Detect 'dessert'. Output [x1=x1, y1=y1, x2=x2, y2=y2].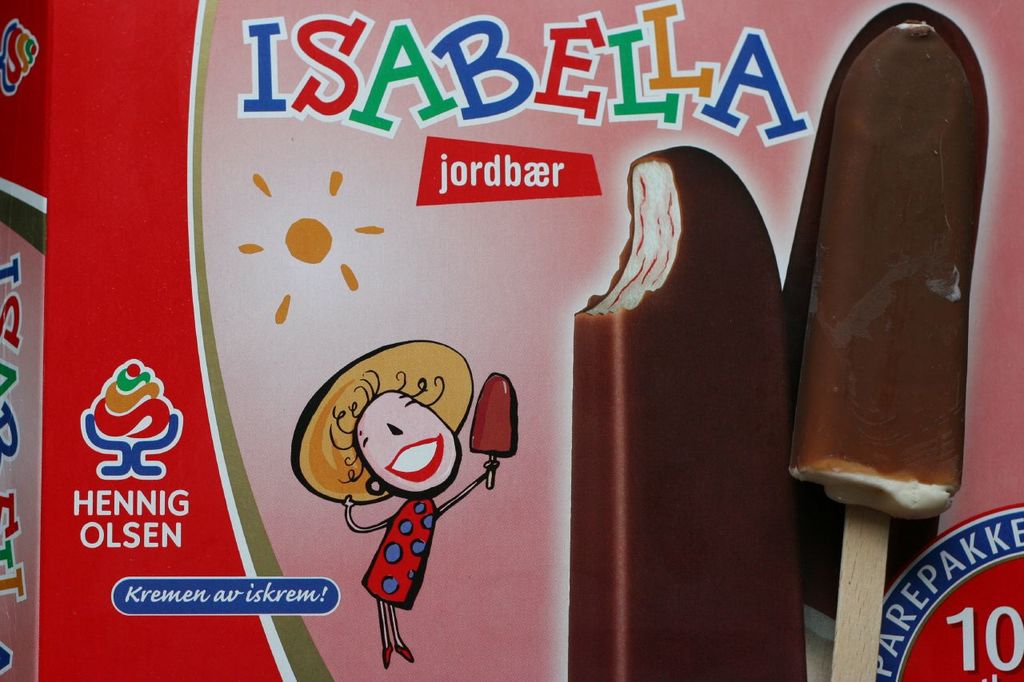
[x1=467, y1=368, x2=514, y2=458].
